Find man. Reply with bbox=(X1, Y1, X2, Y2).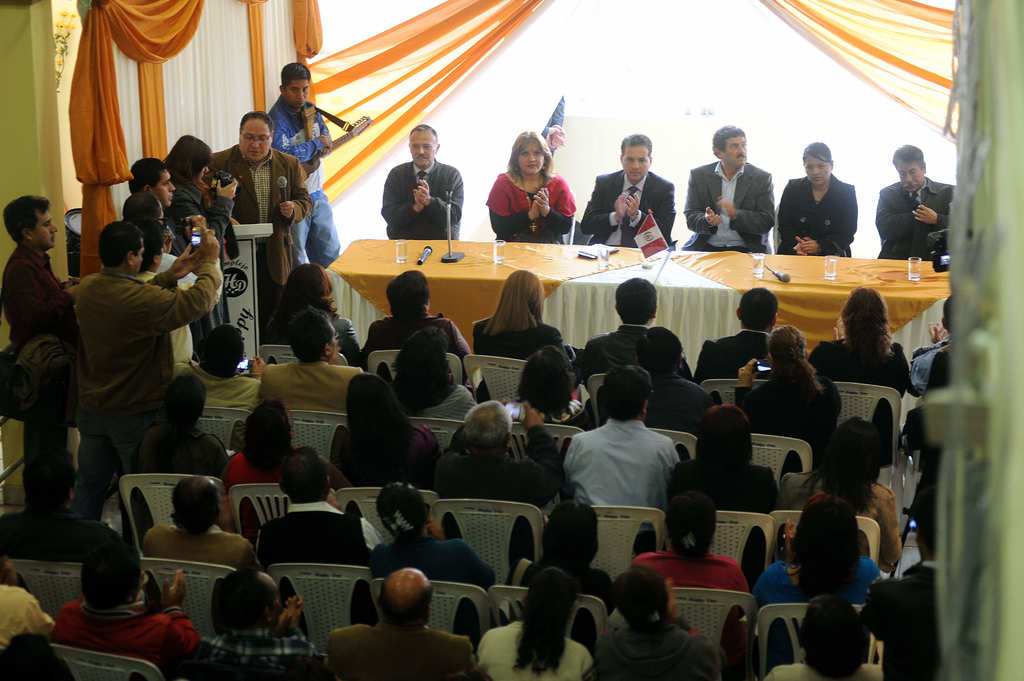
bbox=(250, 443, 388, 573).
